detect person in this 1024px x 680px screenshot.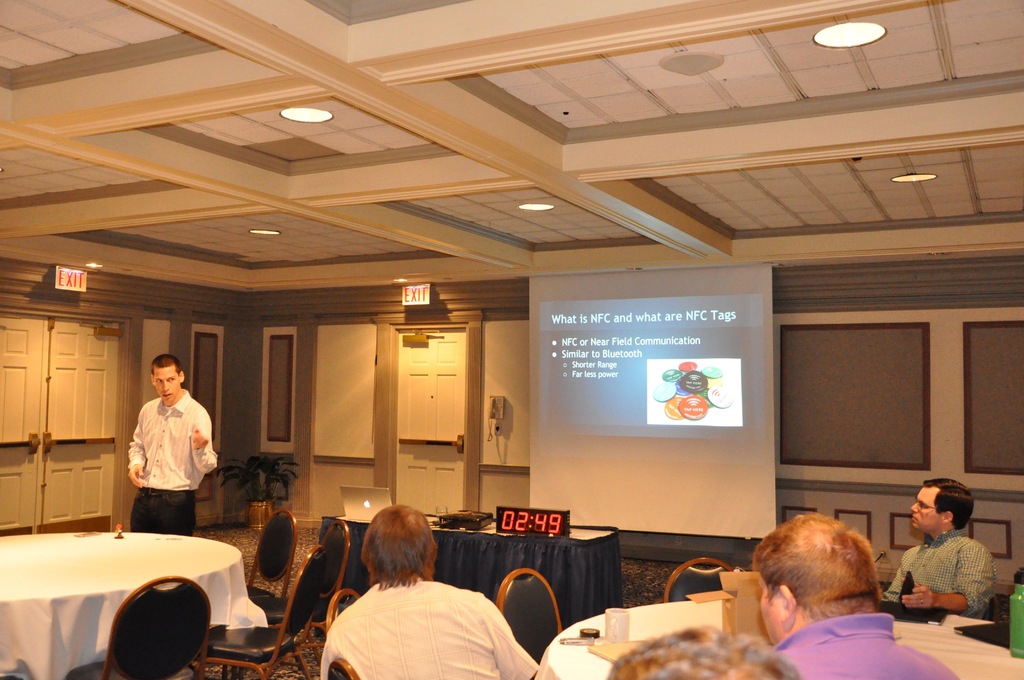
Detection: l=872, t=471, r=994, b=630.
